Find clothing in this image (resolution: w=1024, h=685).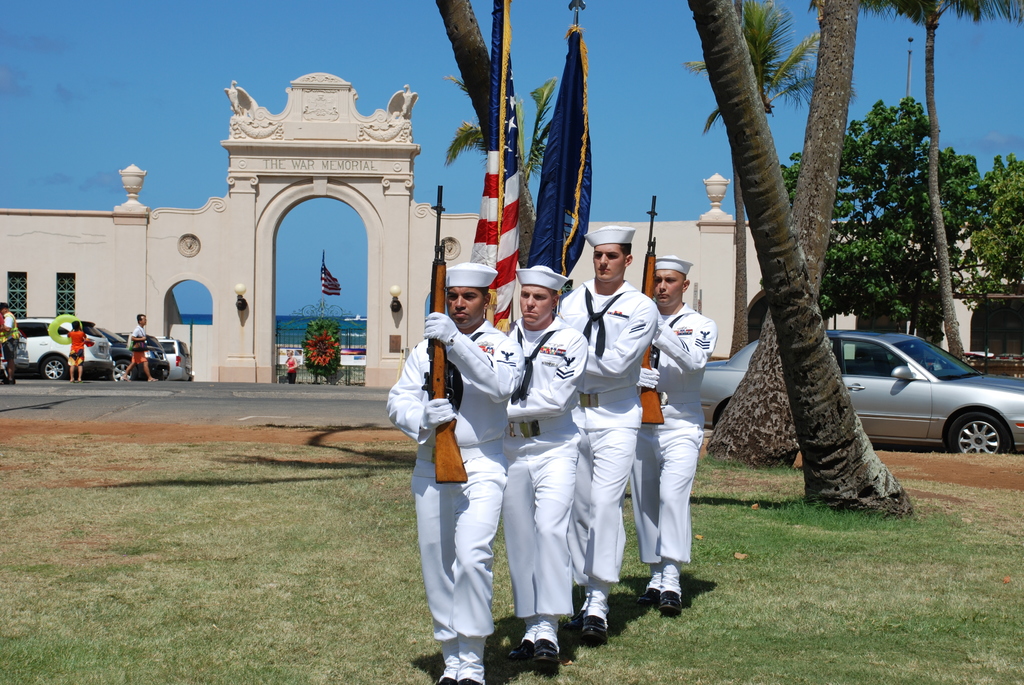
128 324 163 377.
